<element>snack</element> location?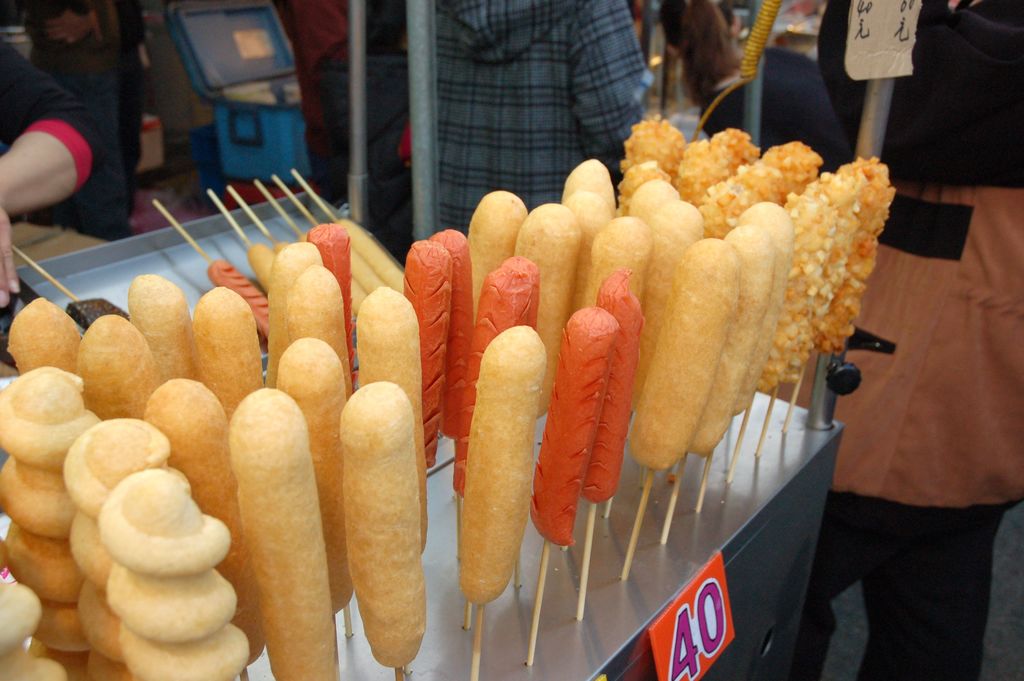
bbox=[76, 313, 165, 421]
